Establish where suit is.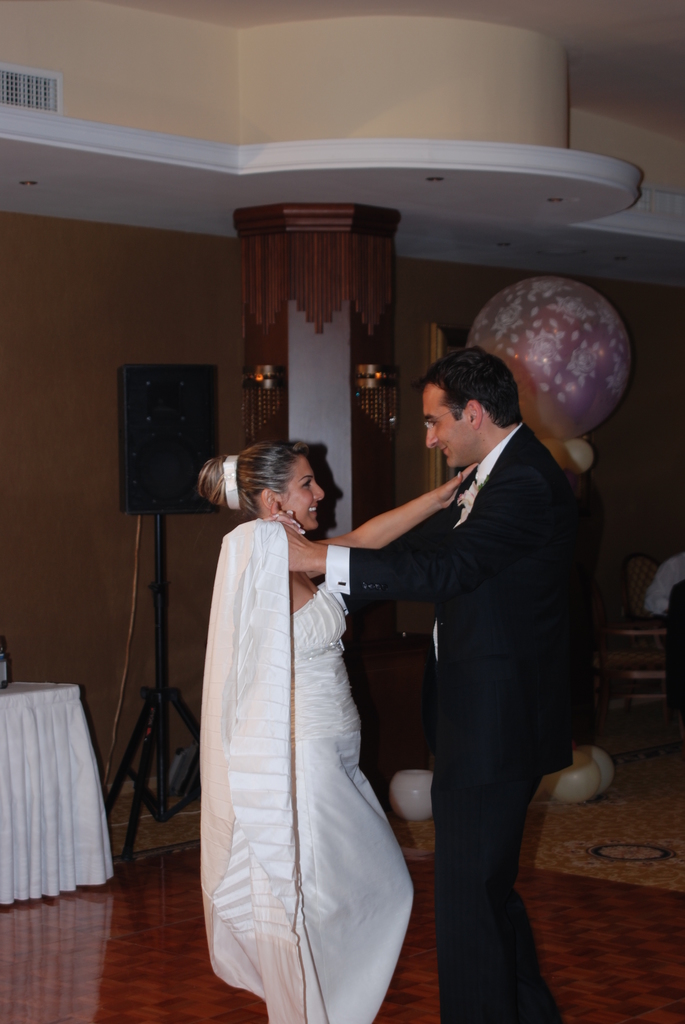
Established at <region>295, 413, 585, 1003</region>.
